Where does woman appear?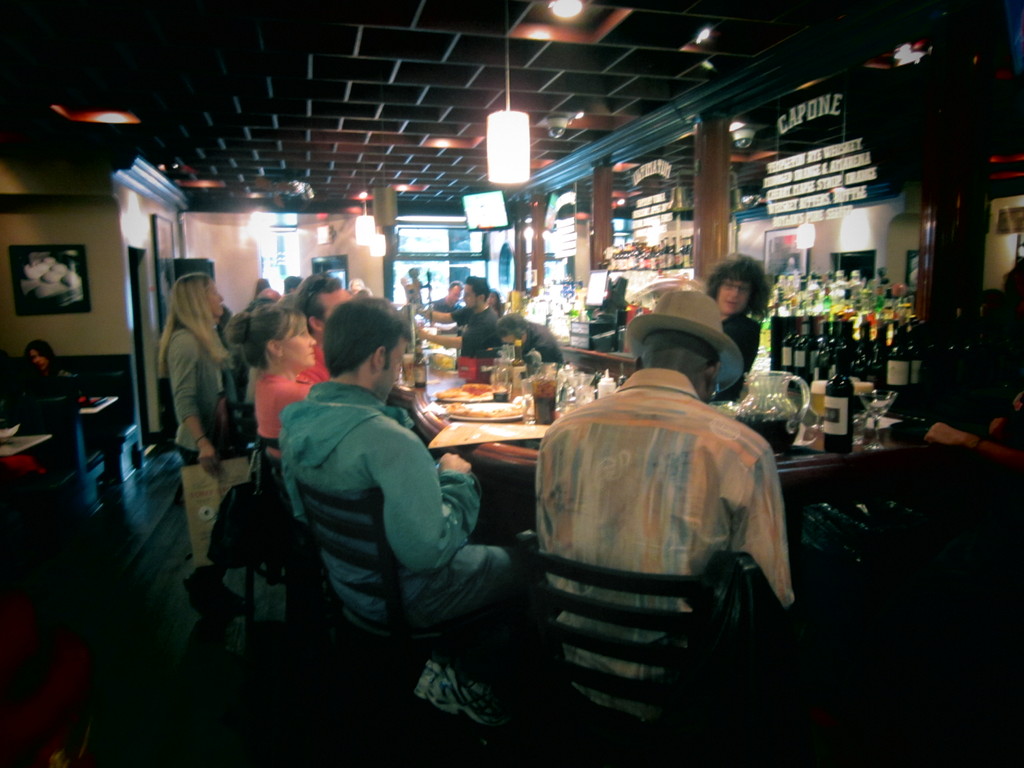
Appears at bbox(486, 289, 504, 316).
